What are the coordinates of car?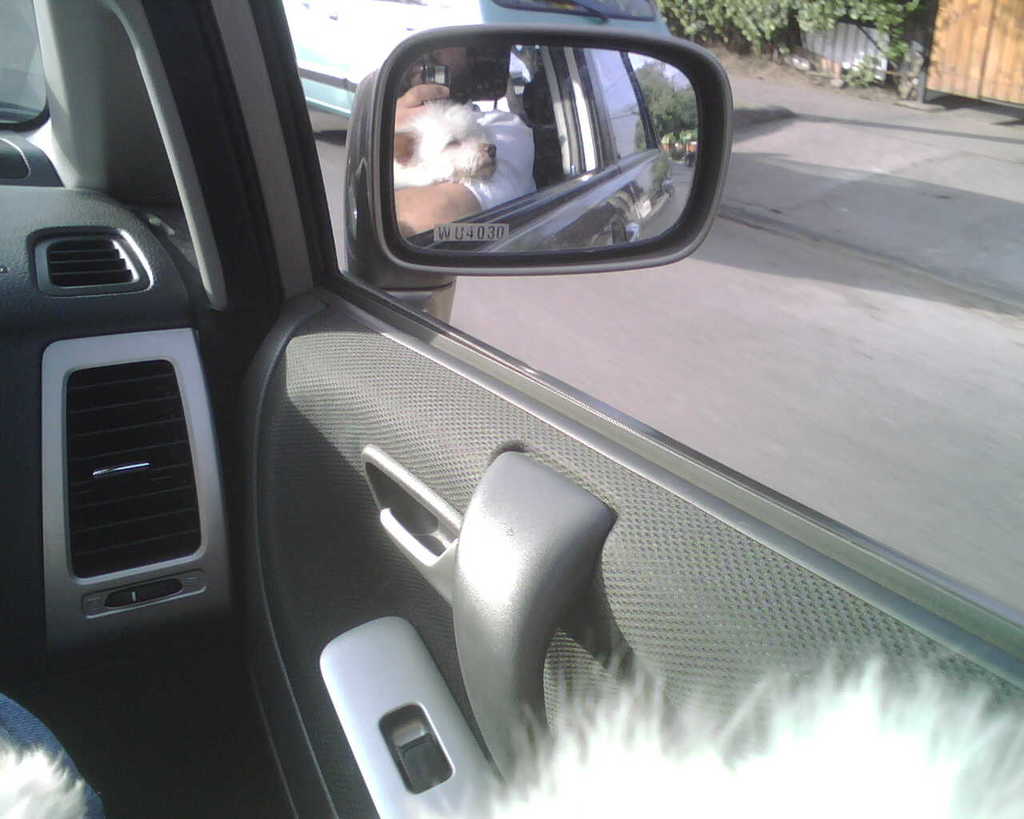
[0, 0, 1023, 818].
